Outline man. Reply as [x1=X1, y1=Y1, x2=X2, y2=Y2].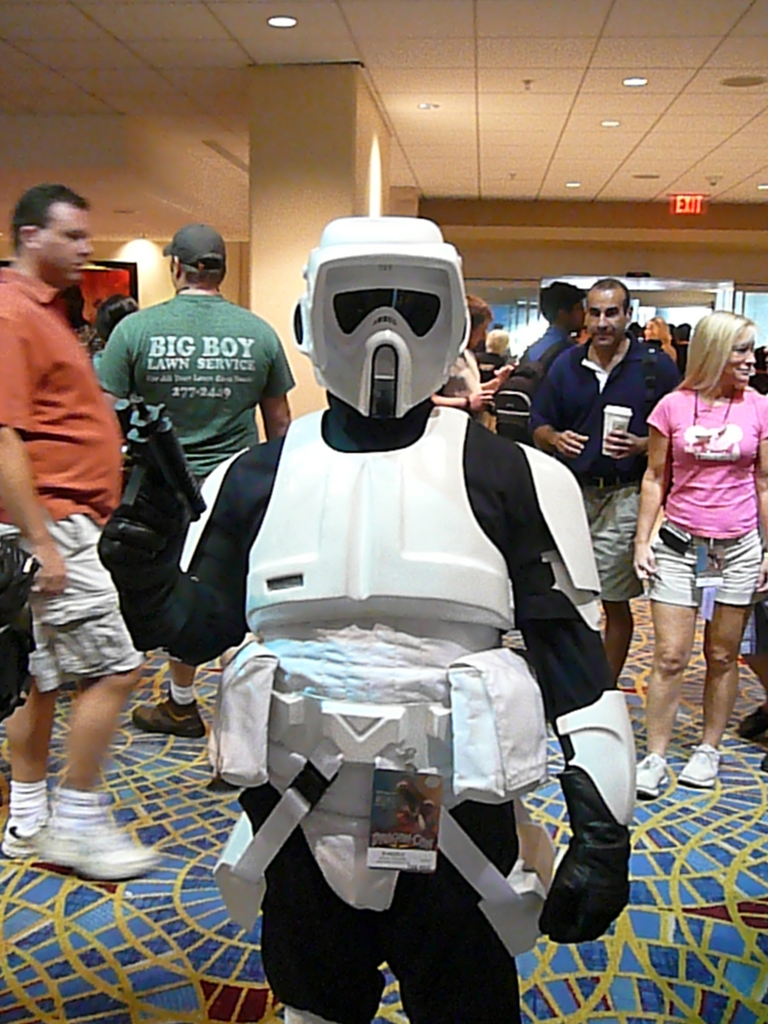
[x1=93, y1=227, x2=292, y2=737].
